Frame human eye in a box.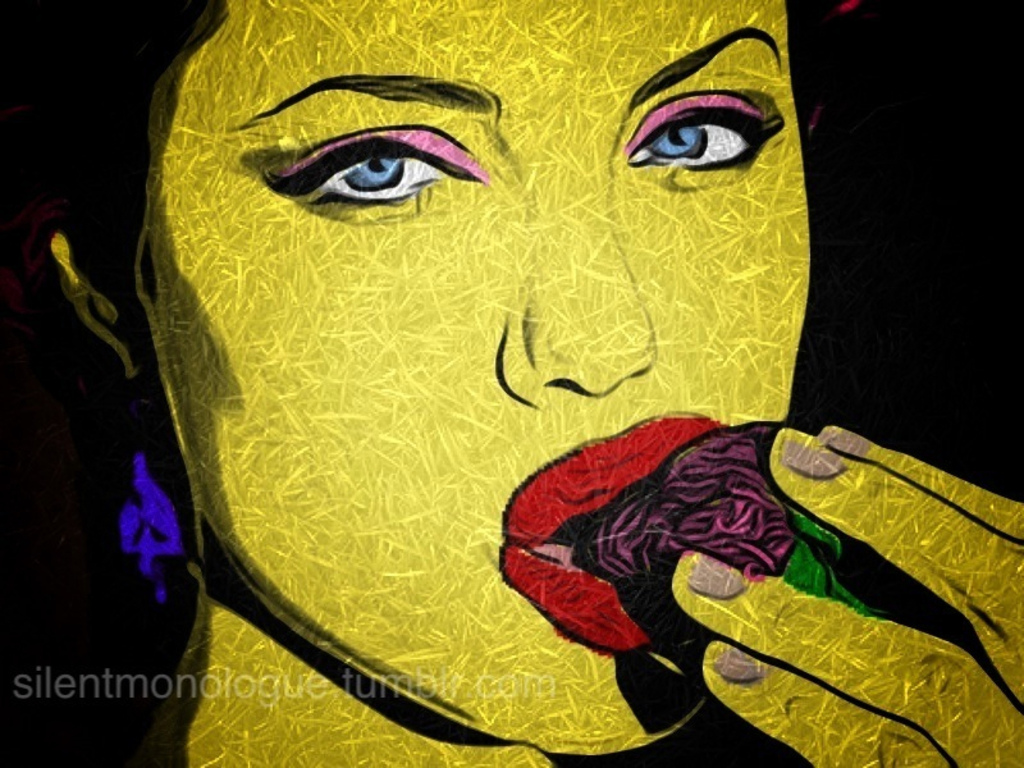
(left=247, top=122, right=498, bottom=230).
